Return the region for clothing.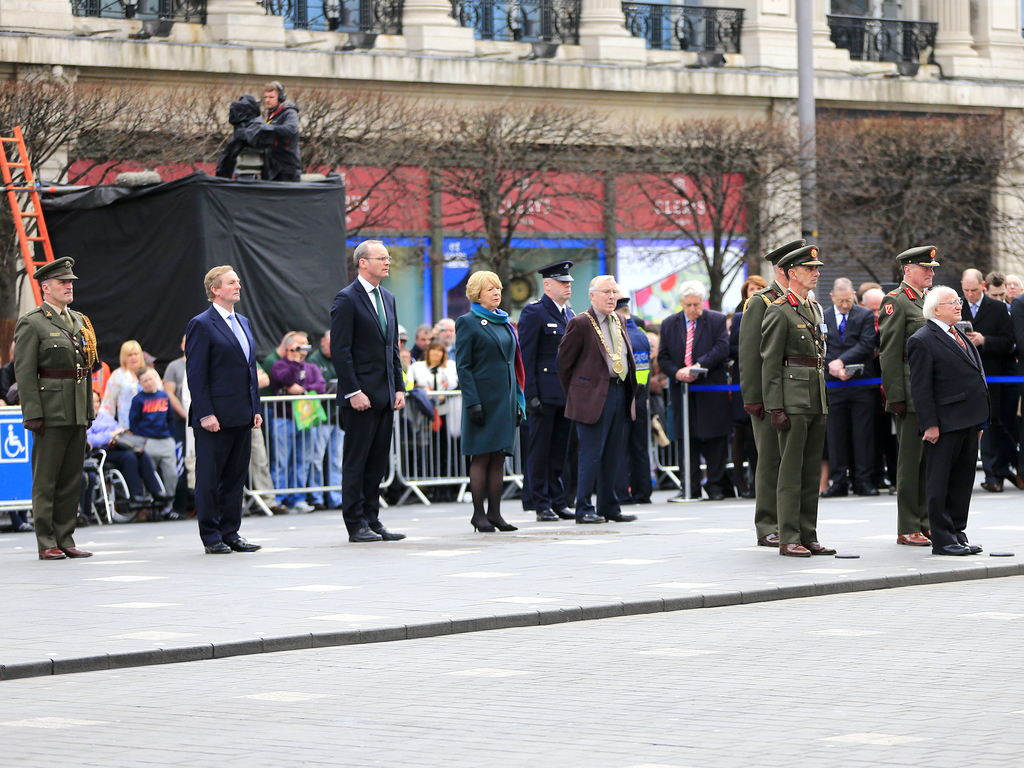
<bbox>904, 309, 993, 532</bbox>.
